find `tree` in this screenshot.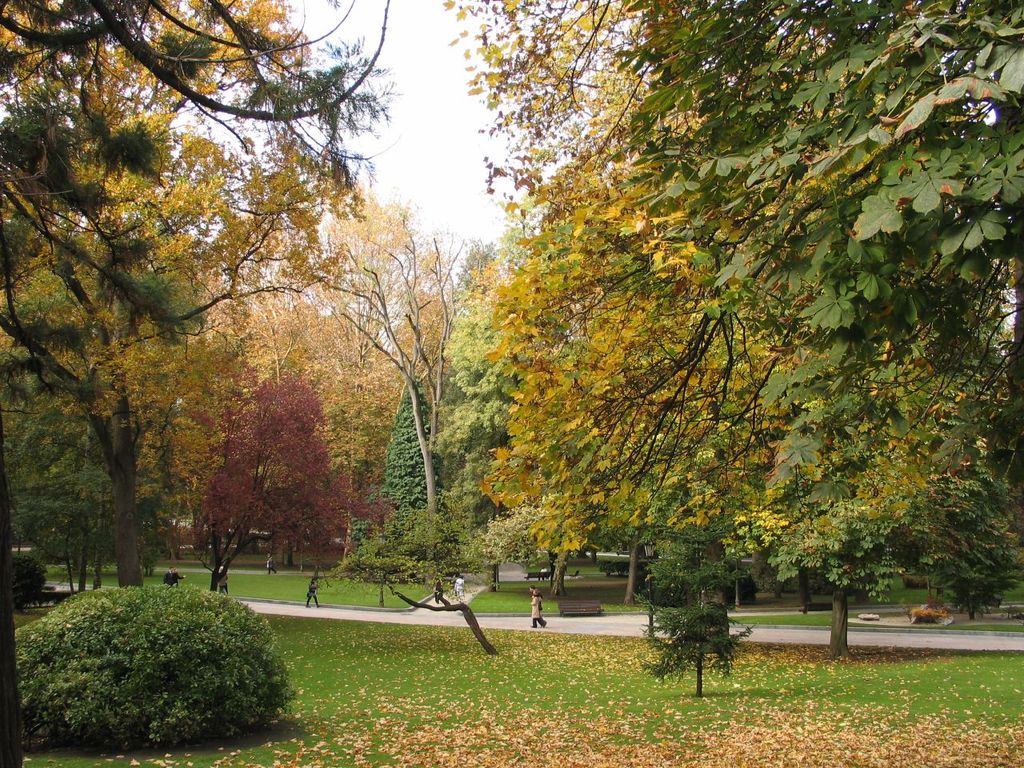
The bounding box for `tree` is [x1=0, y1=0, x2=521, y2=574].
